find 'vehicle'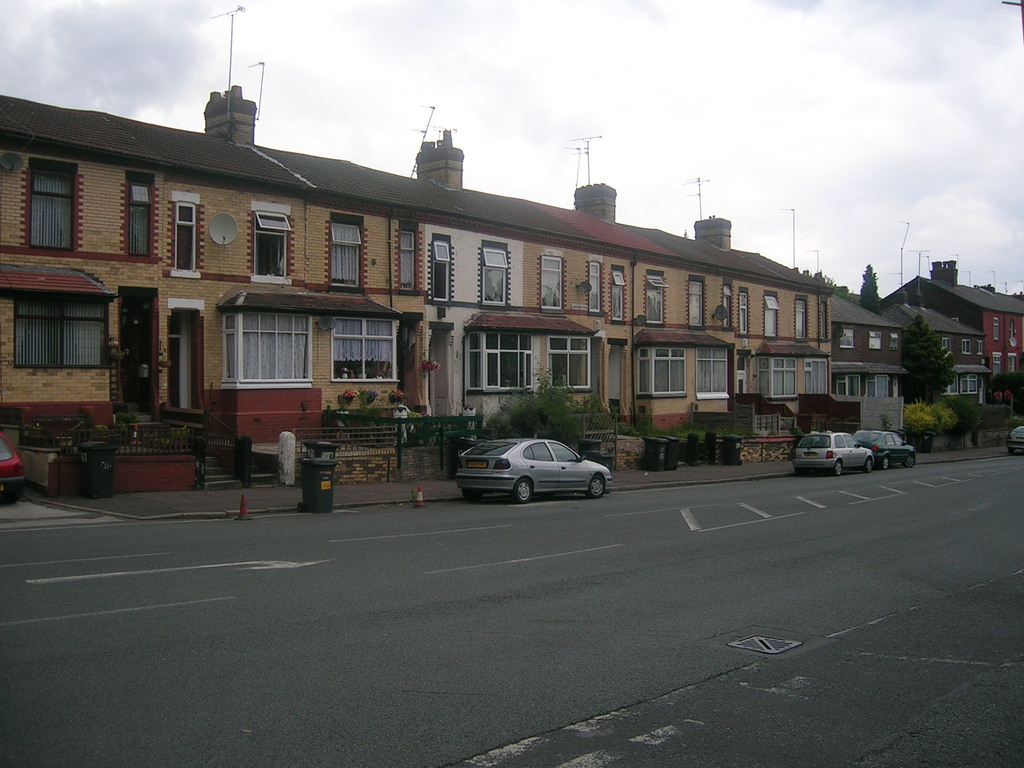
x1=852 y1=427 x2=916 y2=469
